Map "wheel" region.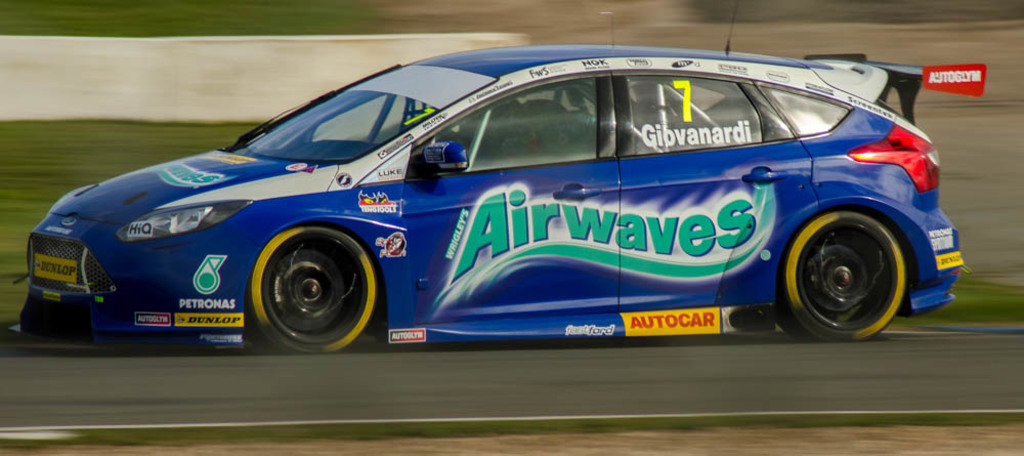
Mapped to box=[778, 196, 927, 332].
